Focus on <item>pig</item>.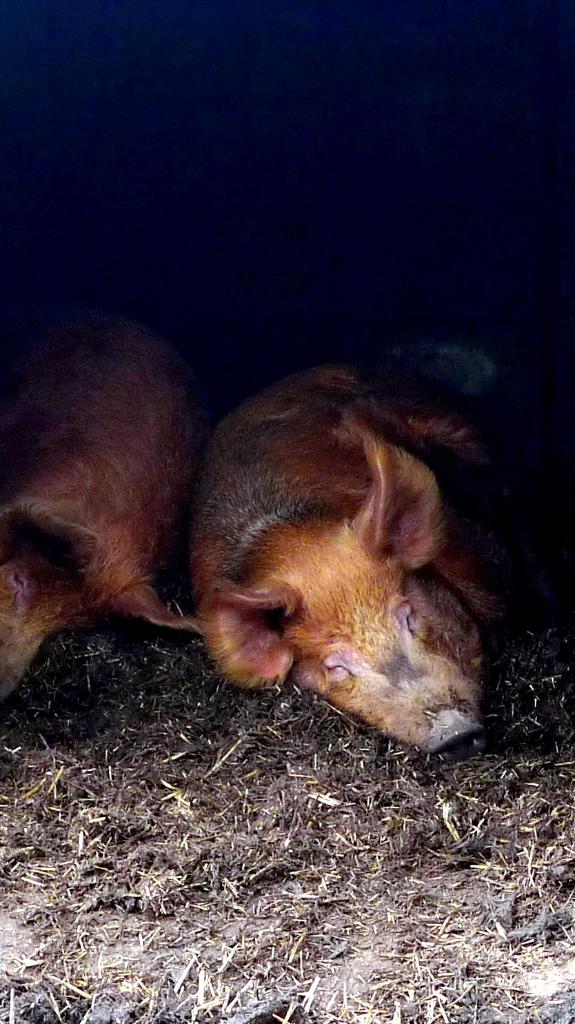
Focused at <bbox>0, 300, 203, 701</bbox>.
